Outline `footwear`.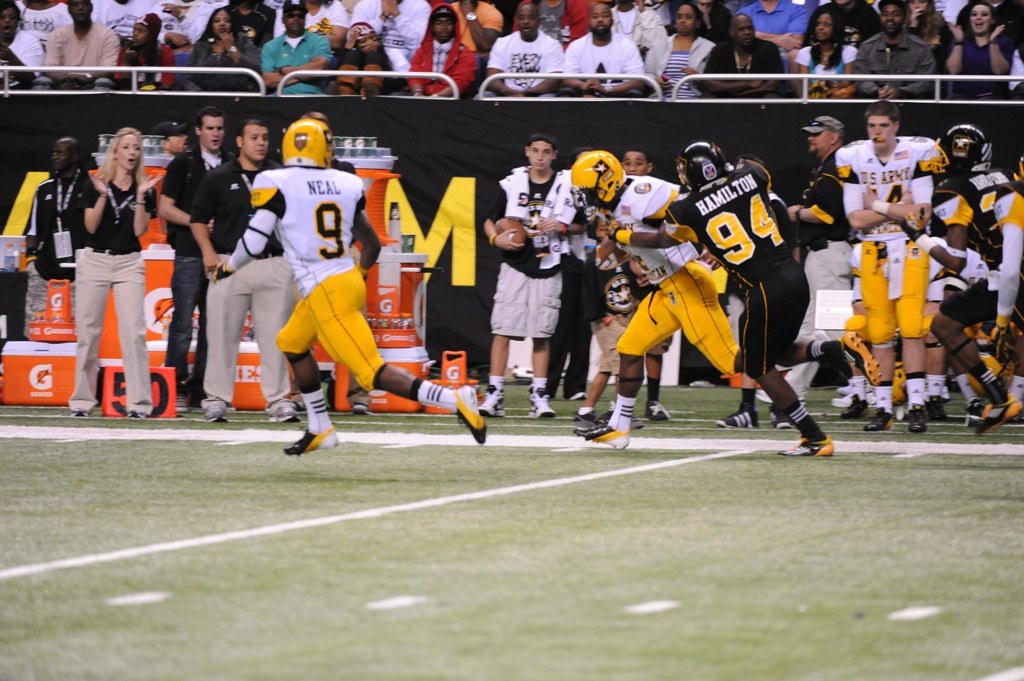
Outline: x1=837 y1=380 x2=852 y2=392.
